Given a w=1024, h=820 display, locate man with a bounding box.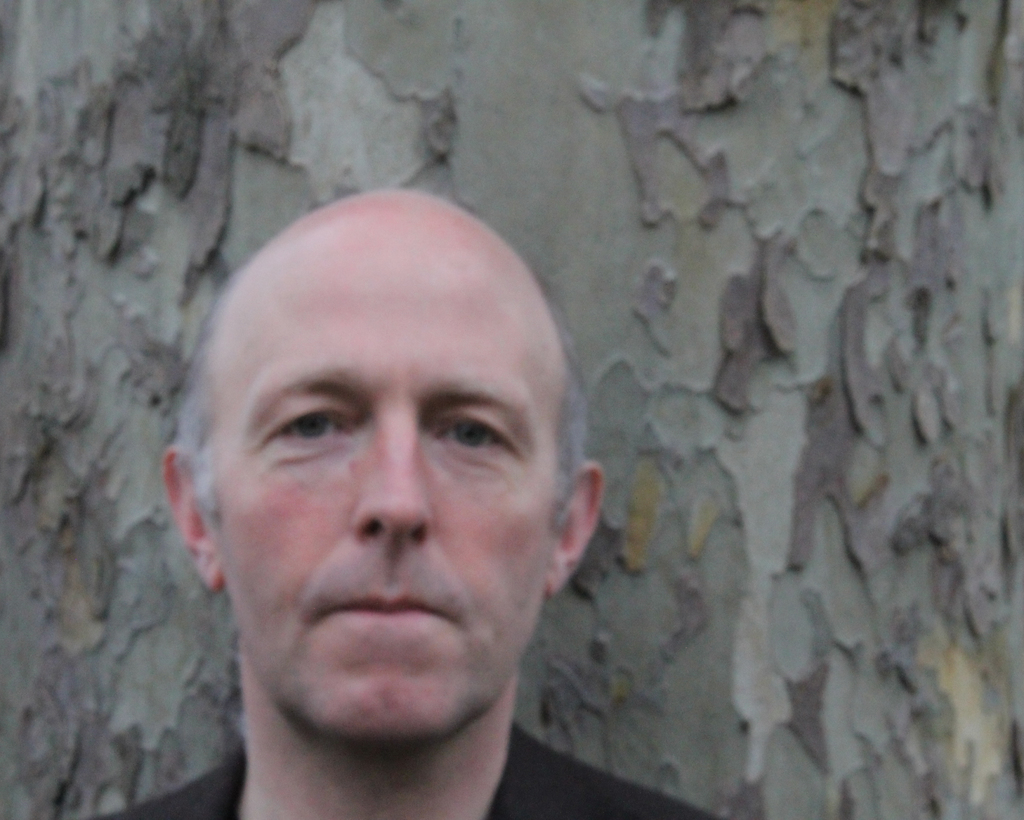
Located: (x1=69, y1=184, x2=764, y2=819).
